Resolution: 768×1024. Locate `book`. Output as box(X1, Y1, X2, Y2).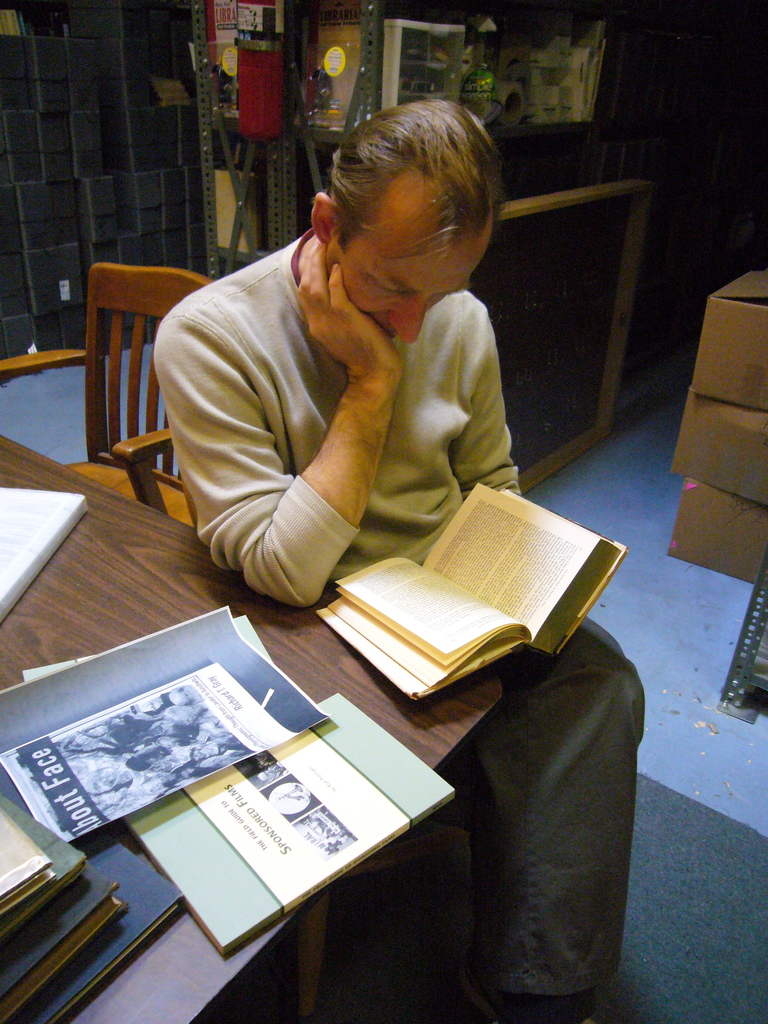
box(0, 481, 95, 625).
